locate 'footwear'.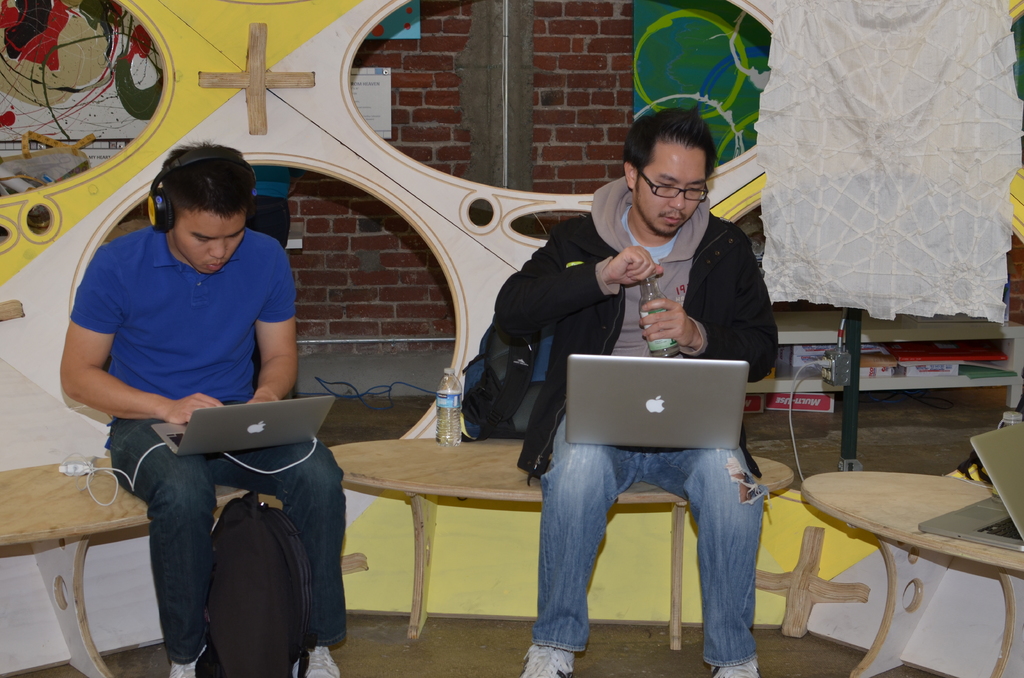
Bounding box: x1=520, y1=647, x2=580, y2=677.
